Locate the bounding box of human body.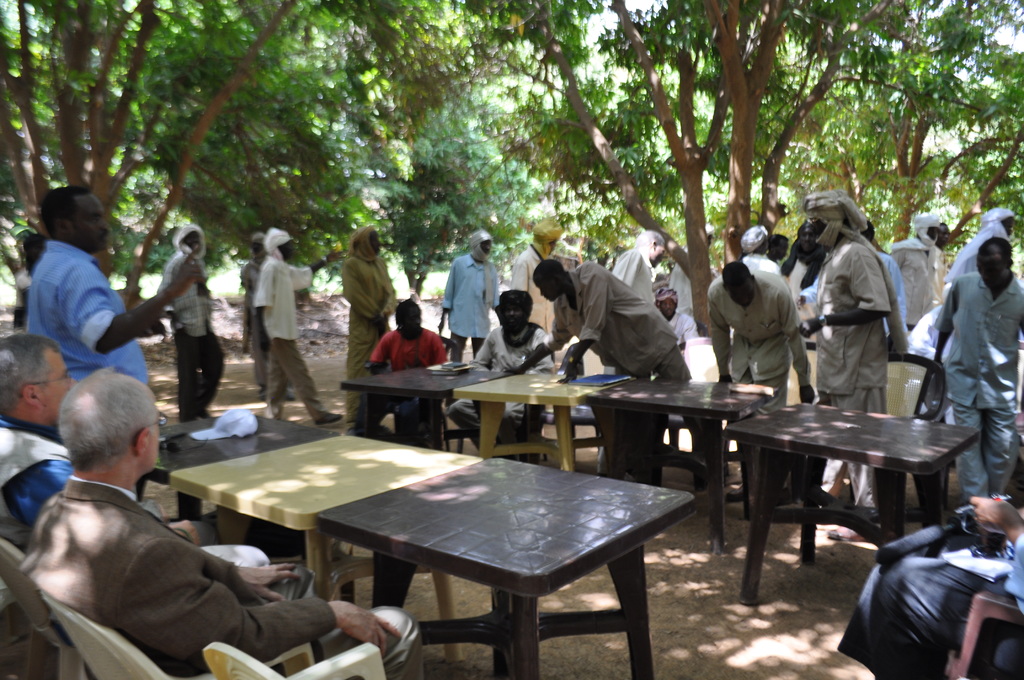
Bounding box: crop(783, 214, 828, 301).
